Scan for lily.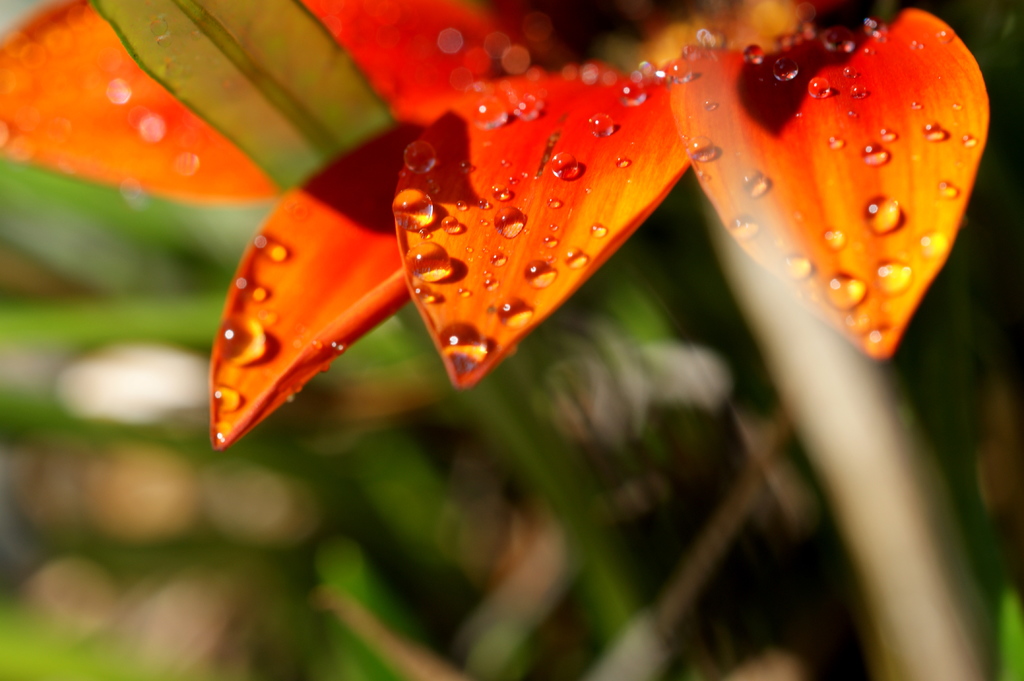
Scan result: bbox=[1, 0, 993, 454].
